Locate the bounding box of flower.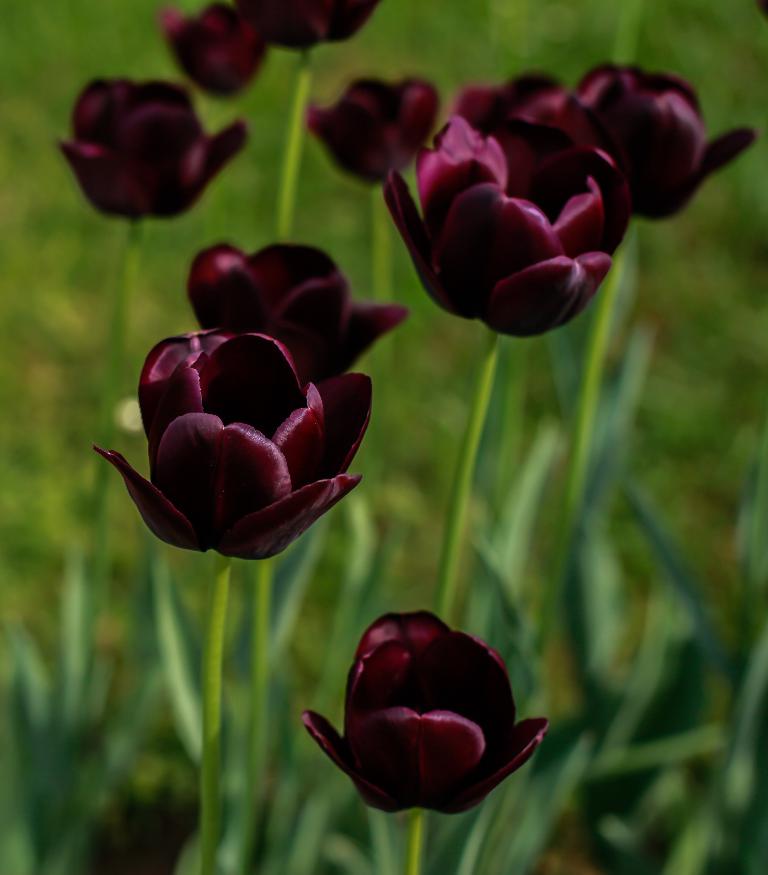
Bounding box: 299:606:550:821.
